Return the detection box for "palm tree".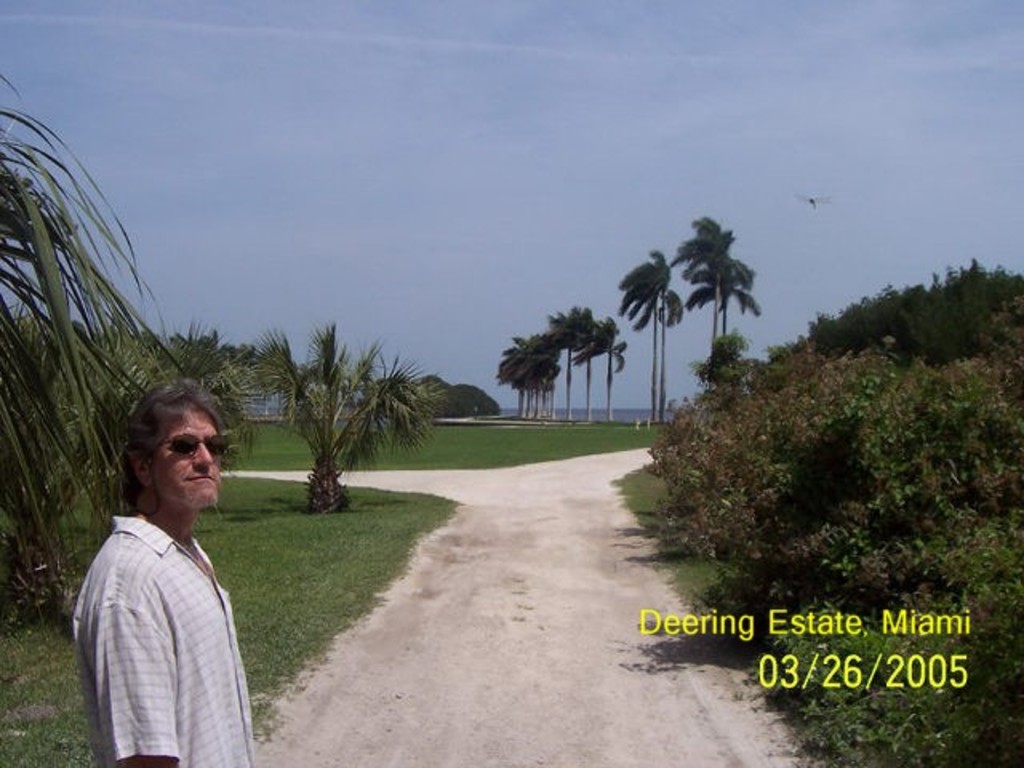
(x1=674, y1=213, x2=742, y2=366).
